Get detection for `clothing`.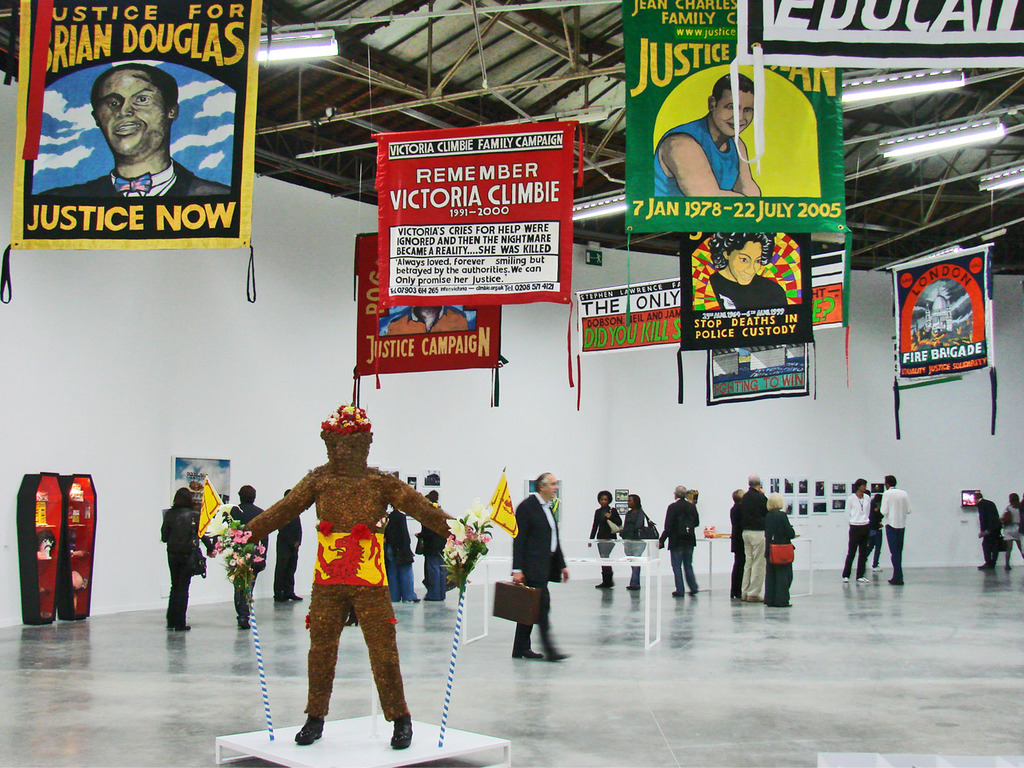
Detection: select_region(419, 524, 444, 602).
